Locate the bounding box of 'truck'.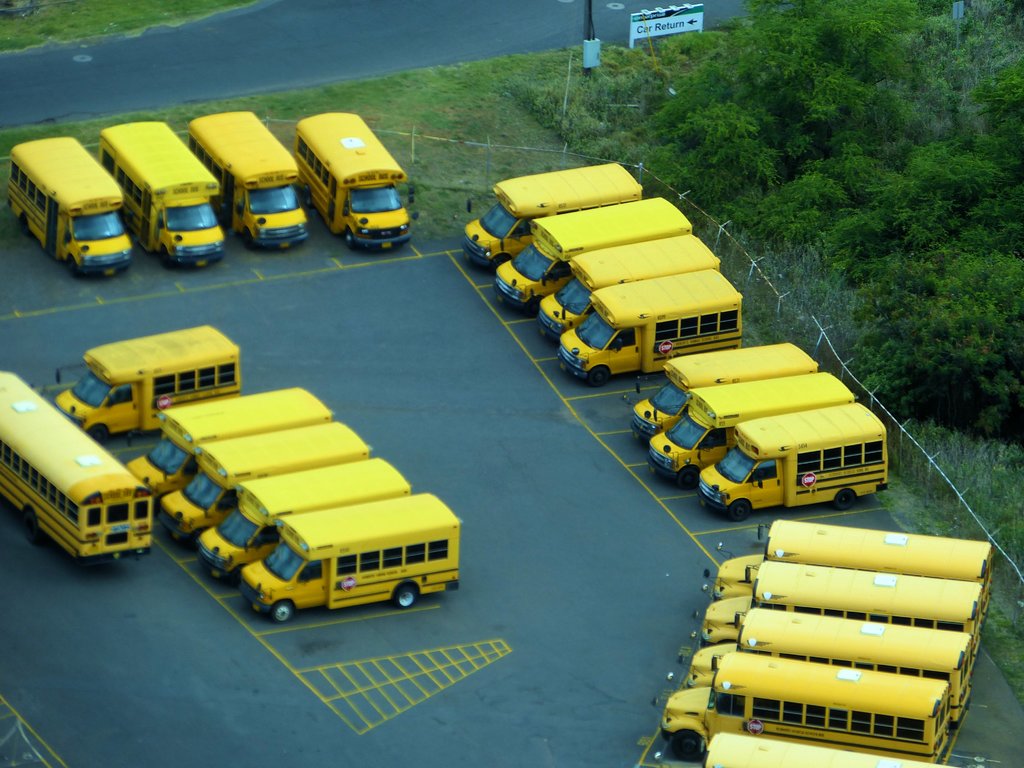
Bounding box: pyautogui.locateOnScreen(707, 512, 997, 634).
